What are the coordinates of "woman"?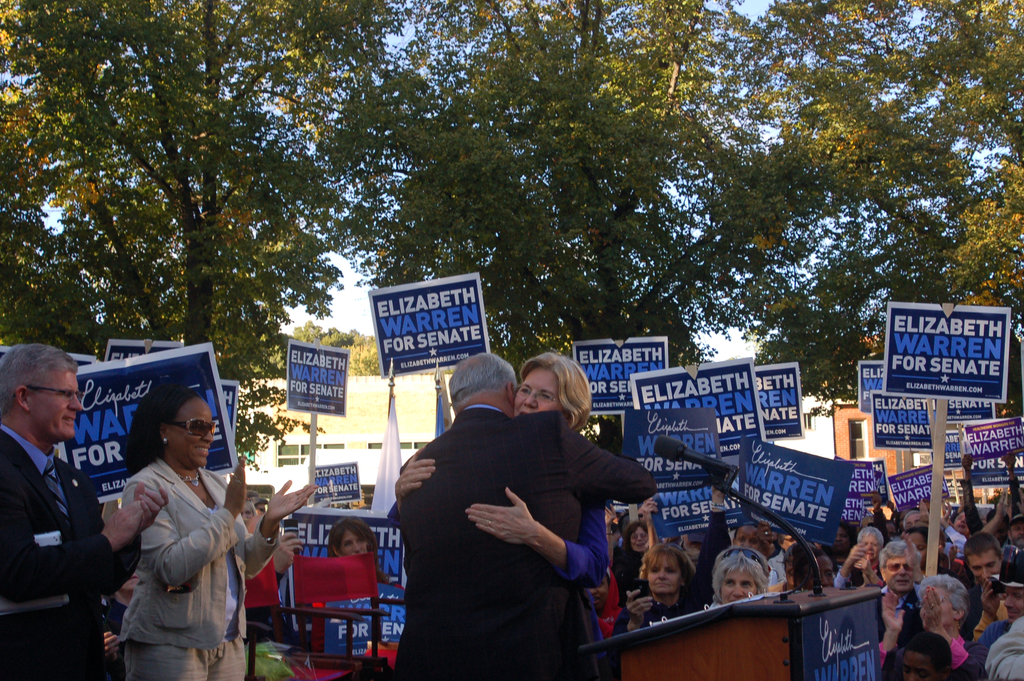
<bbox>832, 527, 881, 587</bbox>.
